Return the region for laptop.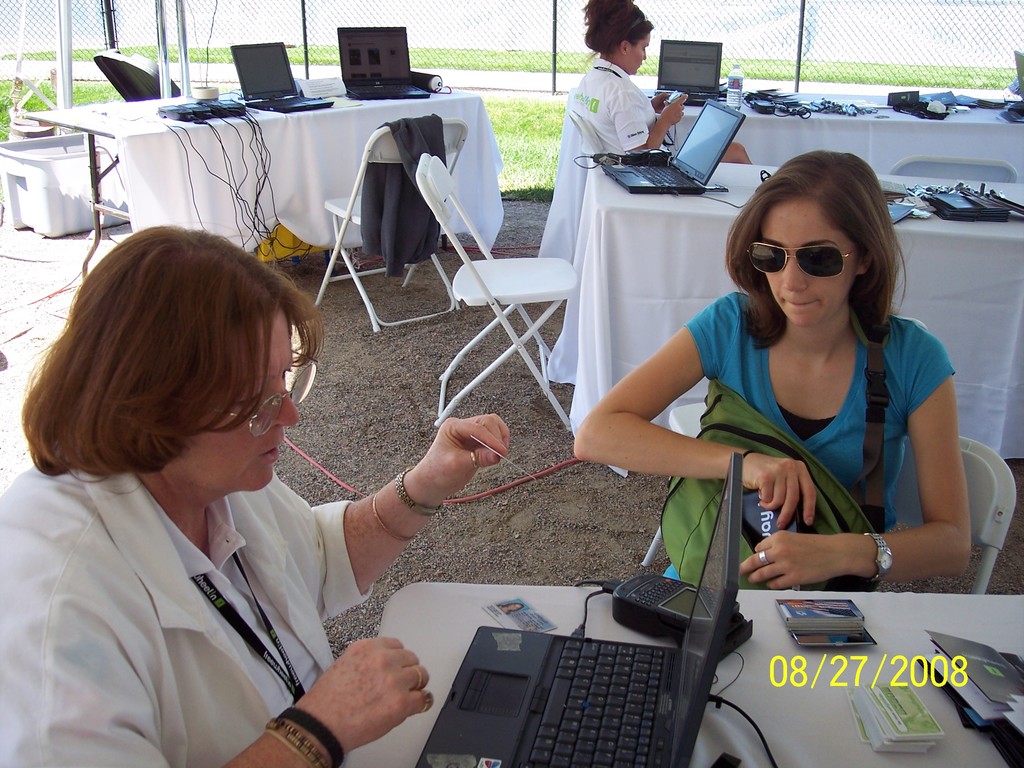
<bbox>412, 499, 733, 757</bbox>.
